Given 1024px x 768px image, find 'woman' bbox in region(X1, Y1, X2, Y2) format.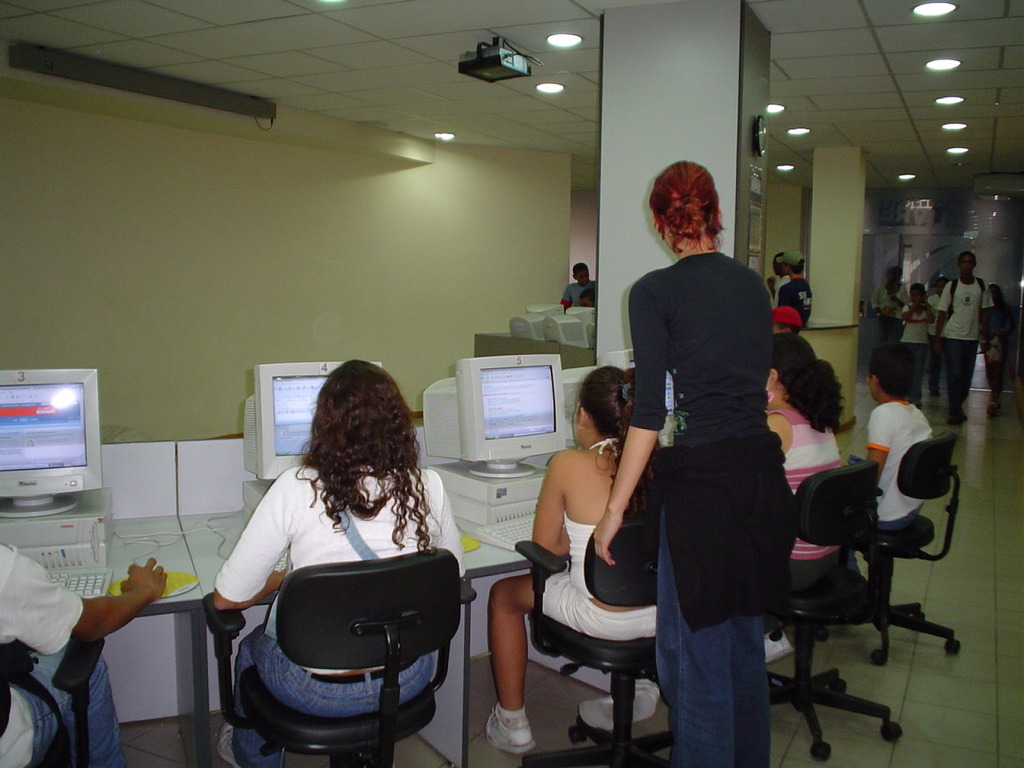
region(588, 155, 804, 767).
